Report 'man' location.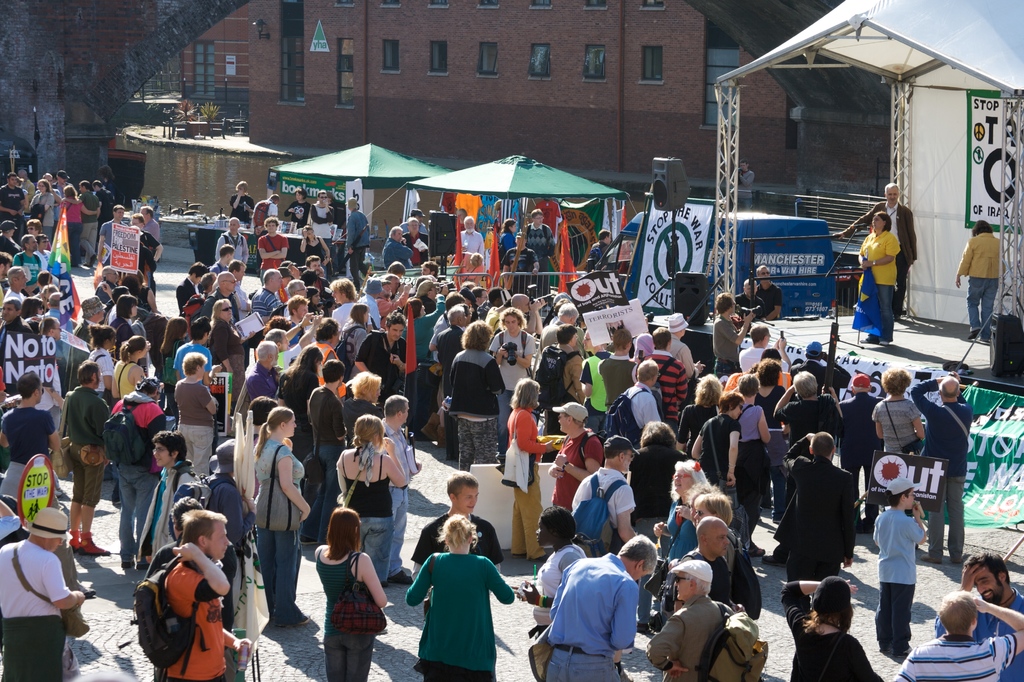
Report: 305/361/355/554.
